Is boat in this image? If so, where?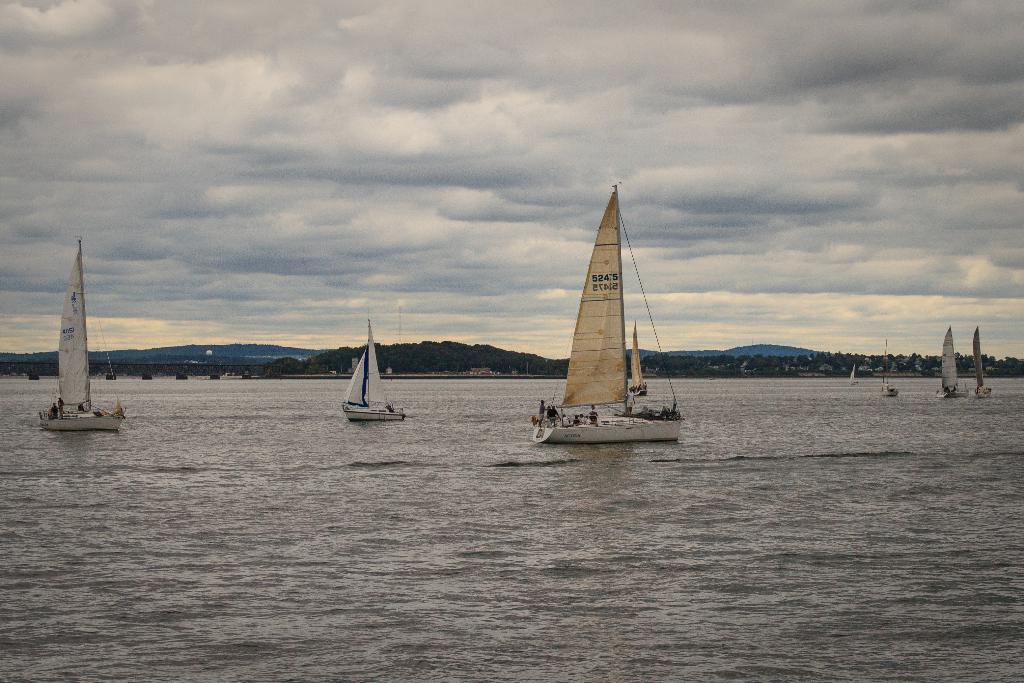
Yes, at pyautogui.locateOnScreen(348, 317, 408, 422).
